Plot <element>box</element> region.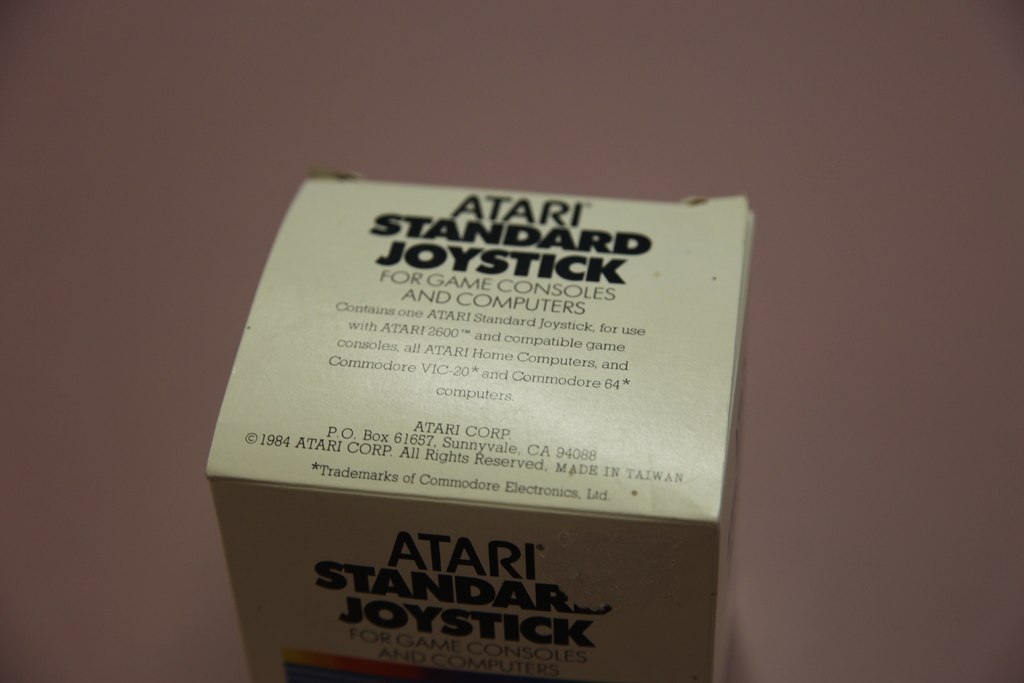
Plotted at x1=211 y1=176 x2=773 y2=651.
